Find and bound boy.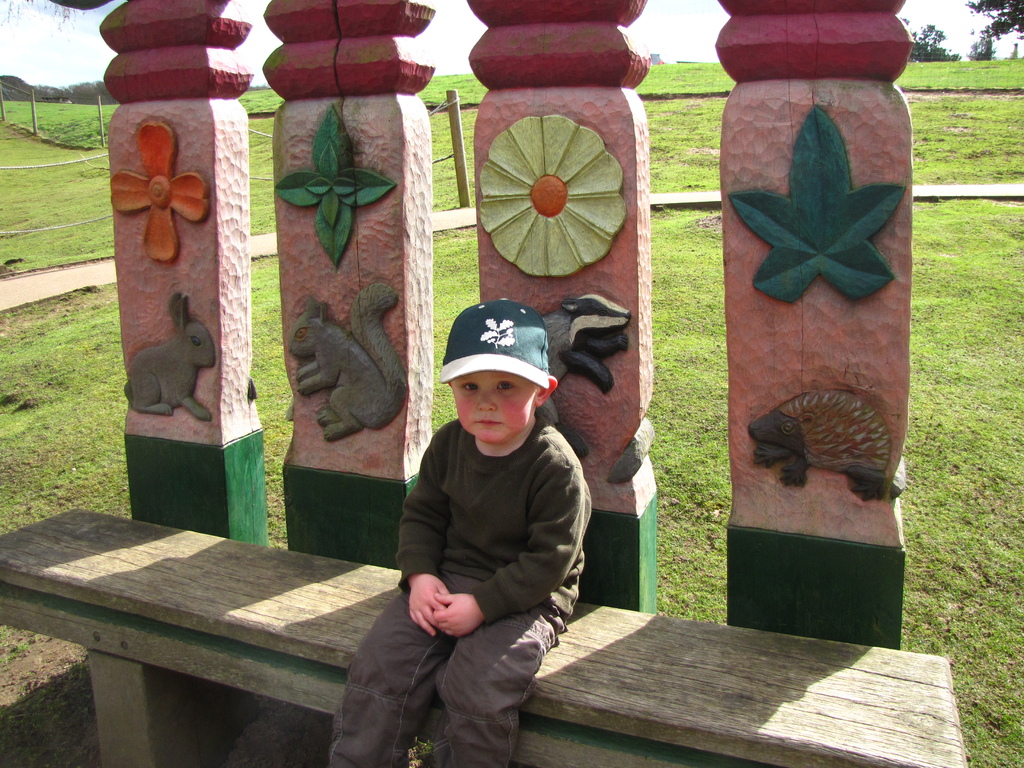
Bound: (354, 296, 620, 734).
